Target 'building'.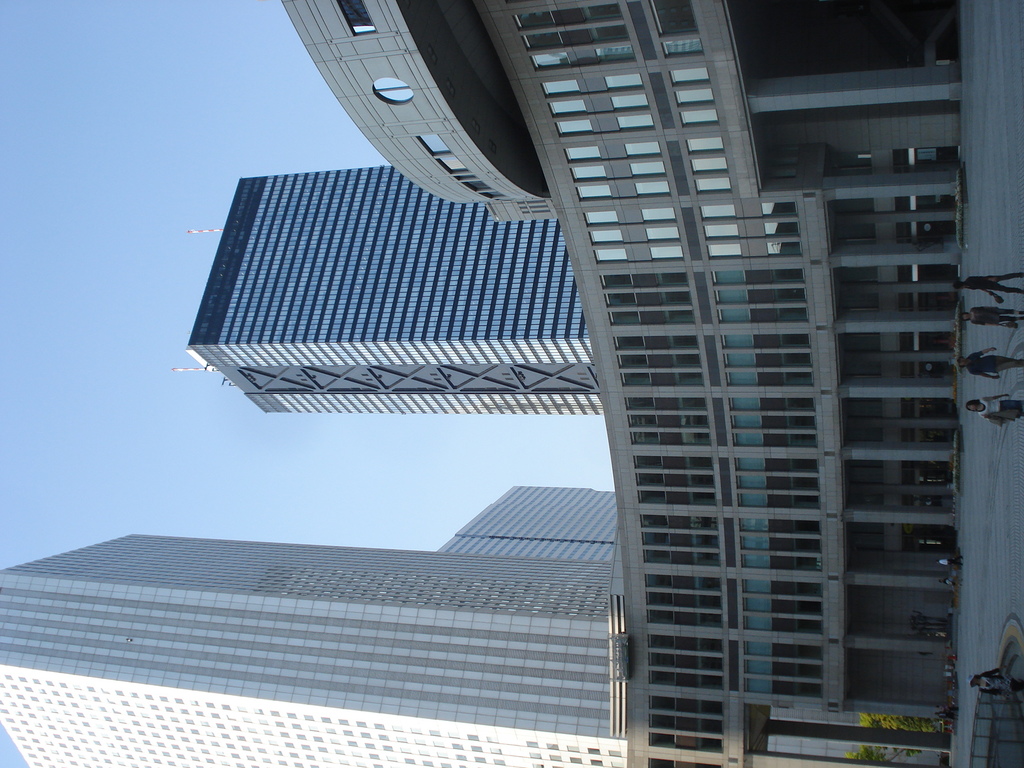
Target region: 282 0 961 767.
